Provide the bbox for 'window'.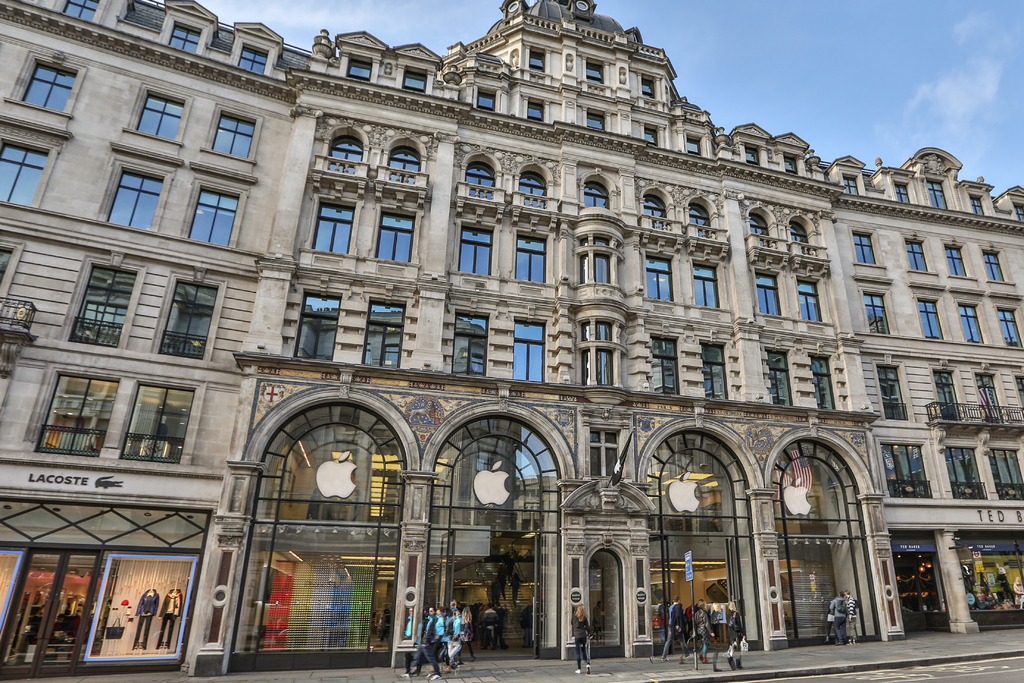
bbox(583, 322, 622, 386).
